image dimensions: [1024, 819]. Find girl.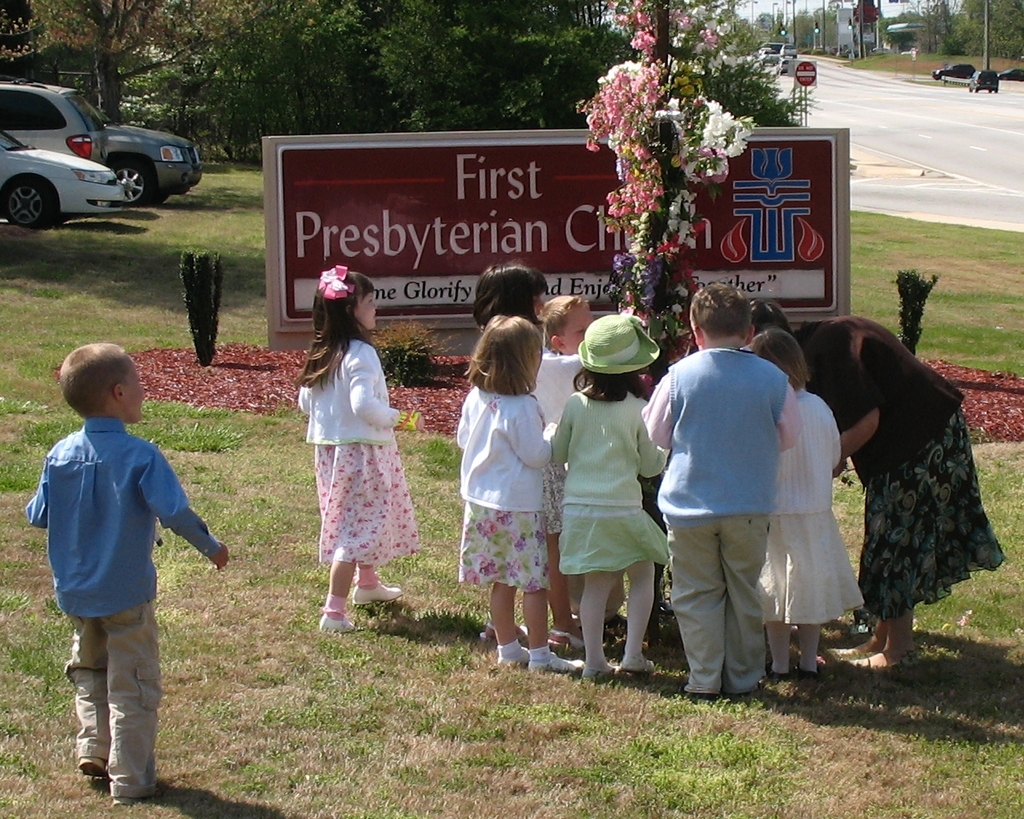
x1=747, y1=293, x2=1001, y2=681.
